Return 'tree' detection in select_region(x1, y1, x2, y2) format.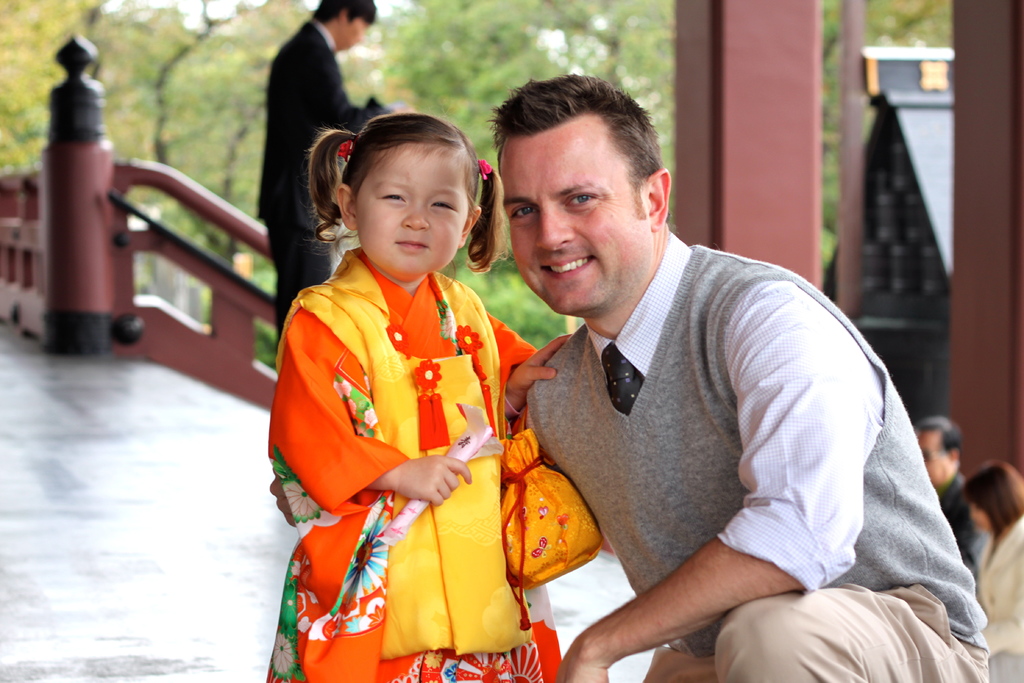
select_region(541, 0, 678, 196).
